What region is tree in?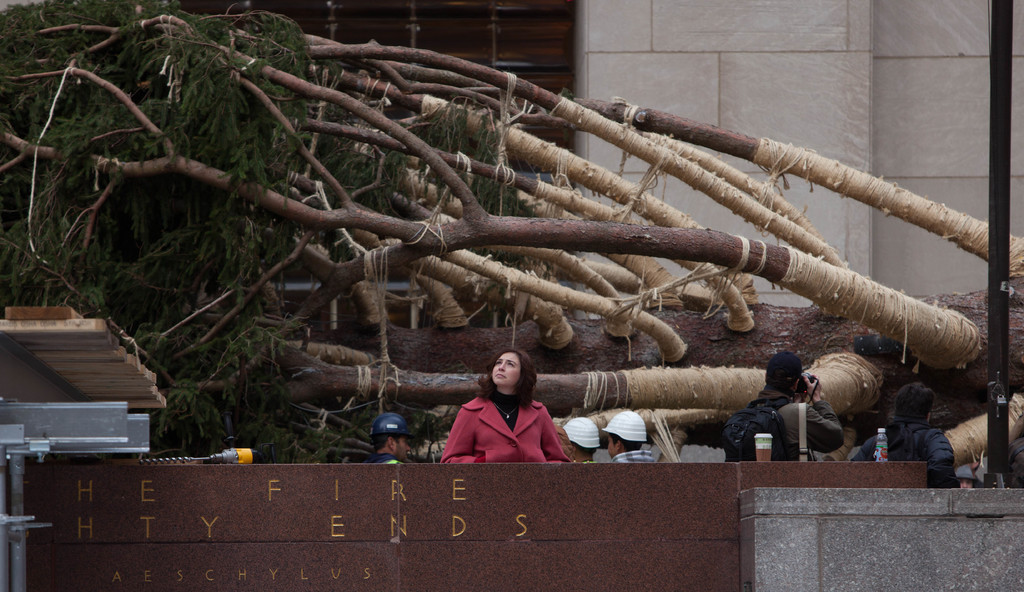
BBox(22, 6, 1023, 458).
